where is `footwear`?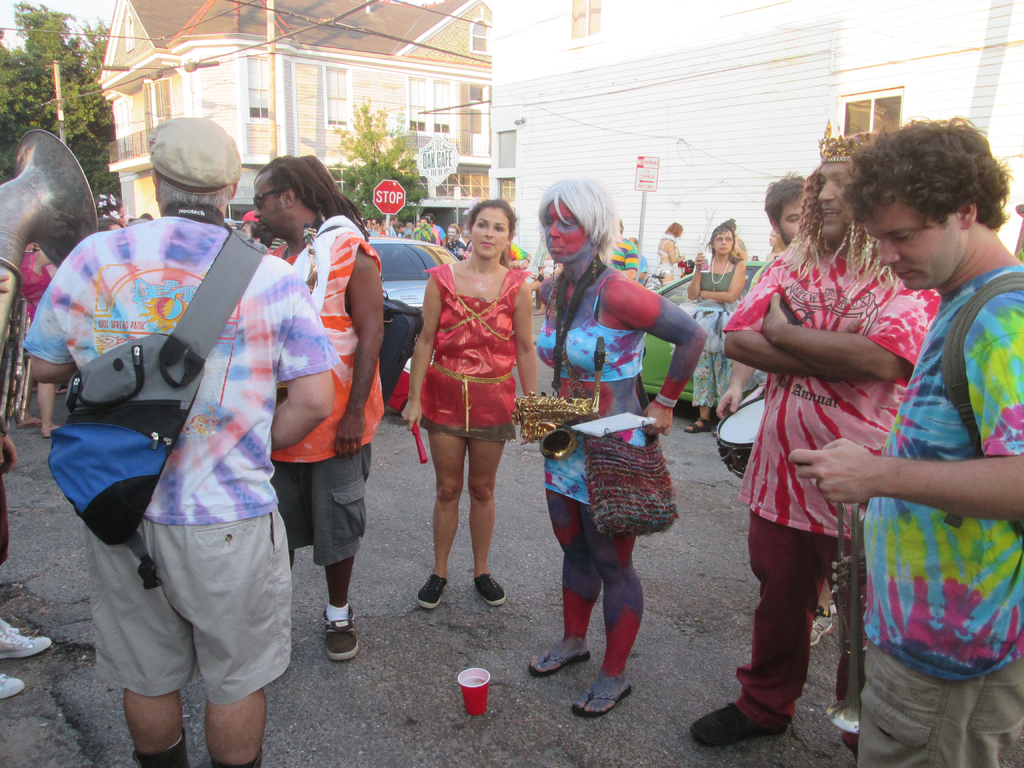
[left=15, top=418, right=44, bottom=428].
